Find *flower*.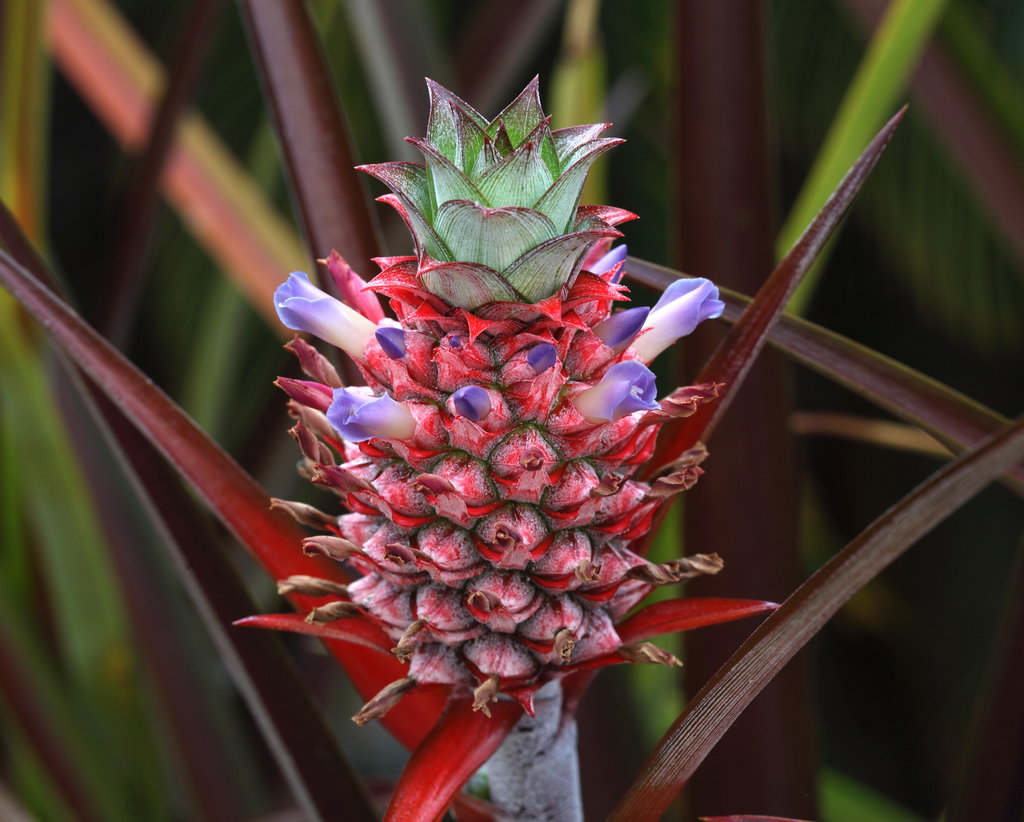
box=[623, 273, 723, 365].
